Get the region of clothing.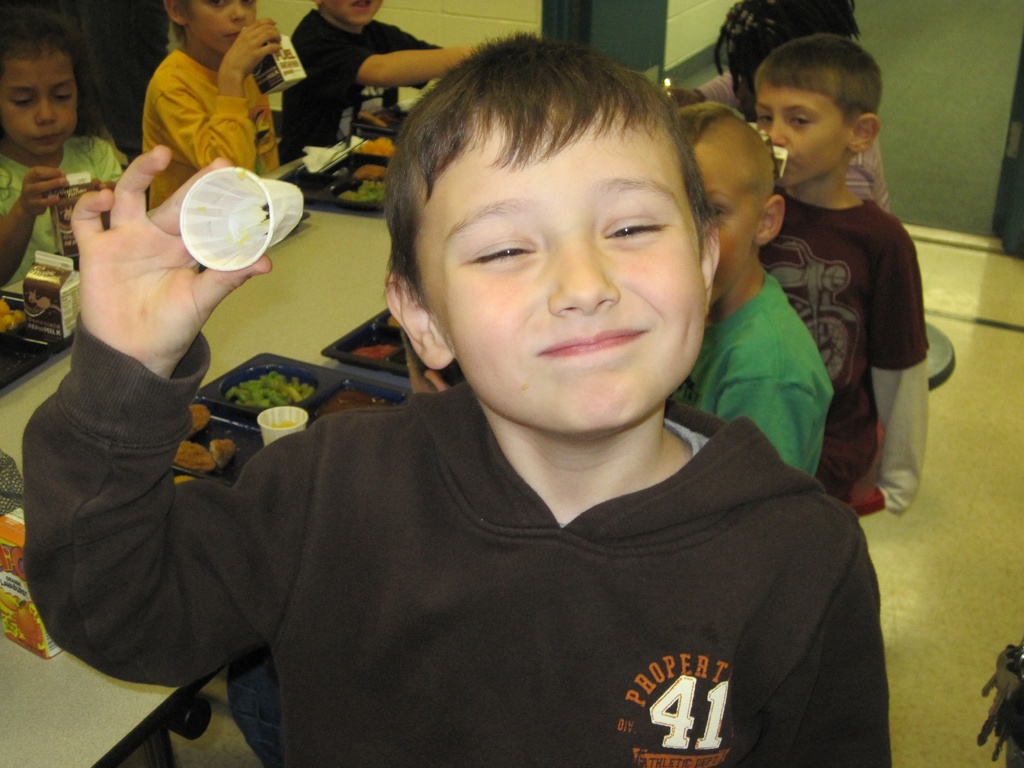
(left=0, top=136, right=123, bottom=292).
